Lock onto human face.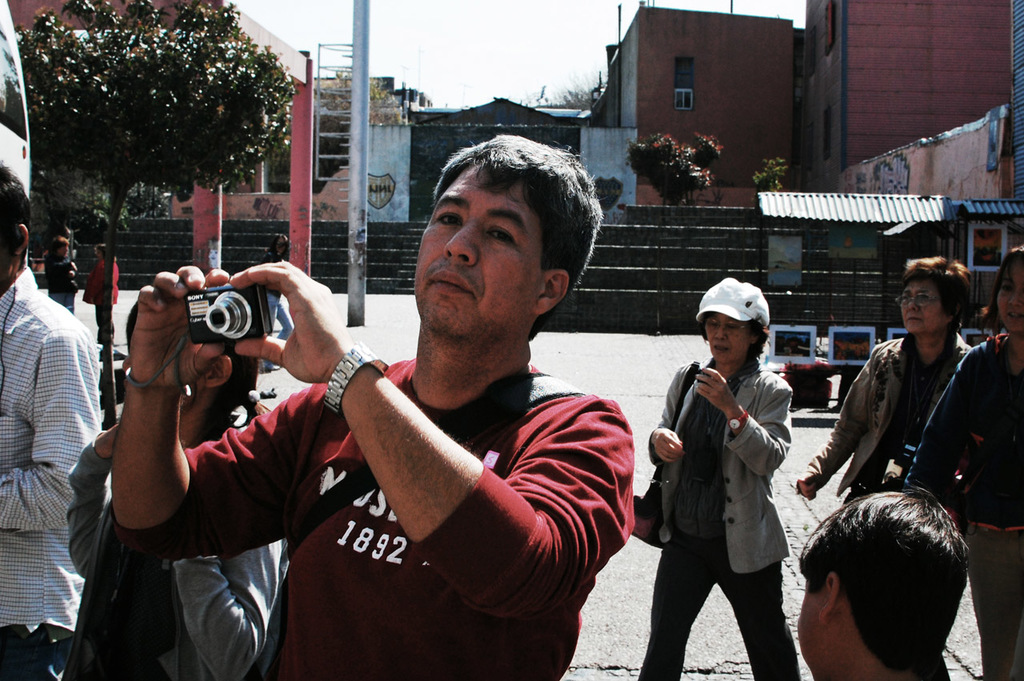
Locked: 797:581:824:679.
